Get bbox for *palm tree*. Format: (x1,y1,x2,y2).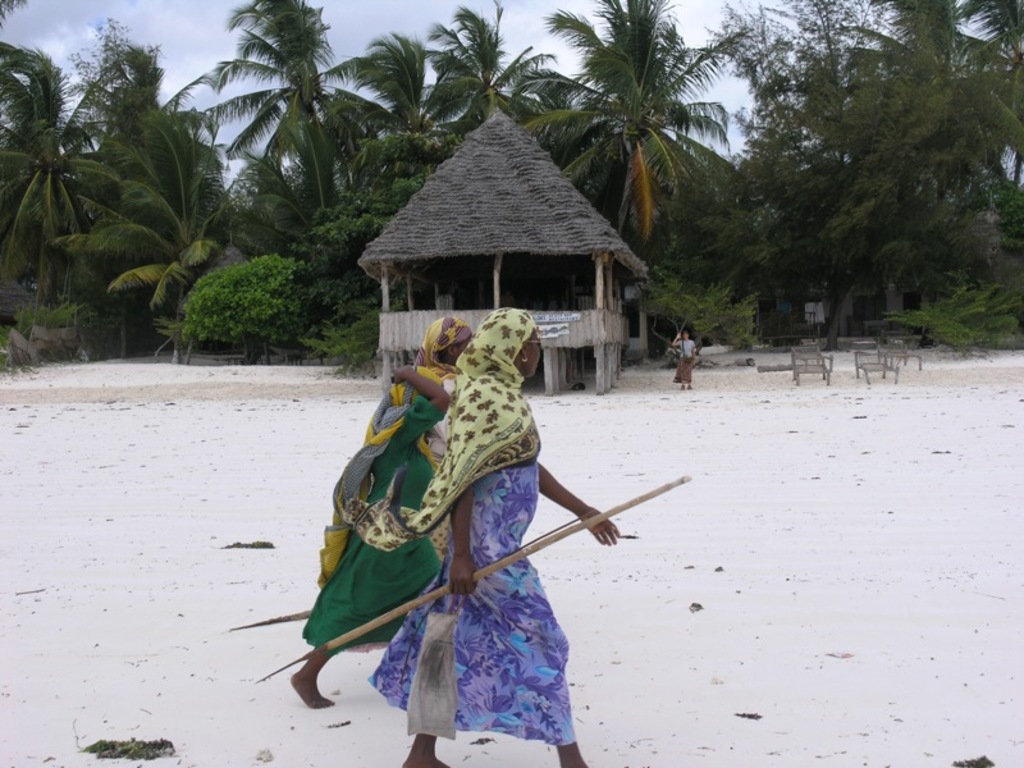
(0,42,97,311).
